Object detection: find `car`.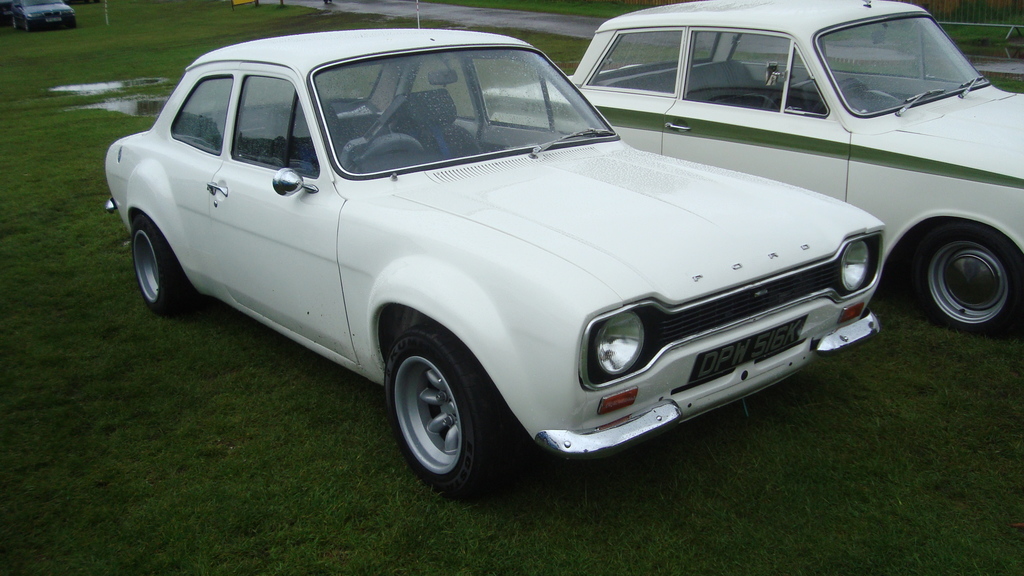
x1=483 y1=0 x2=1023 y2=333.
